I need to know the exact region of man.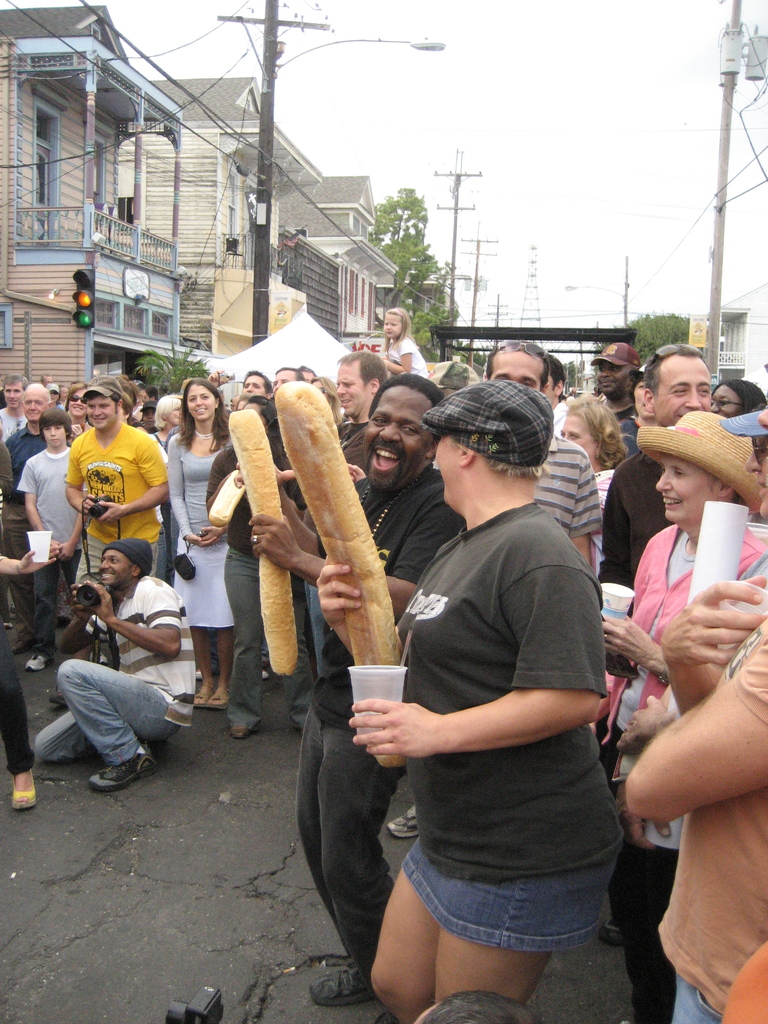
Region: box(481, 340, 607, 584).
